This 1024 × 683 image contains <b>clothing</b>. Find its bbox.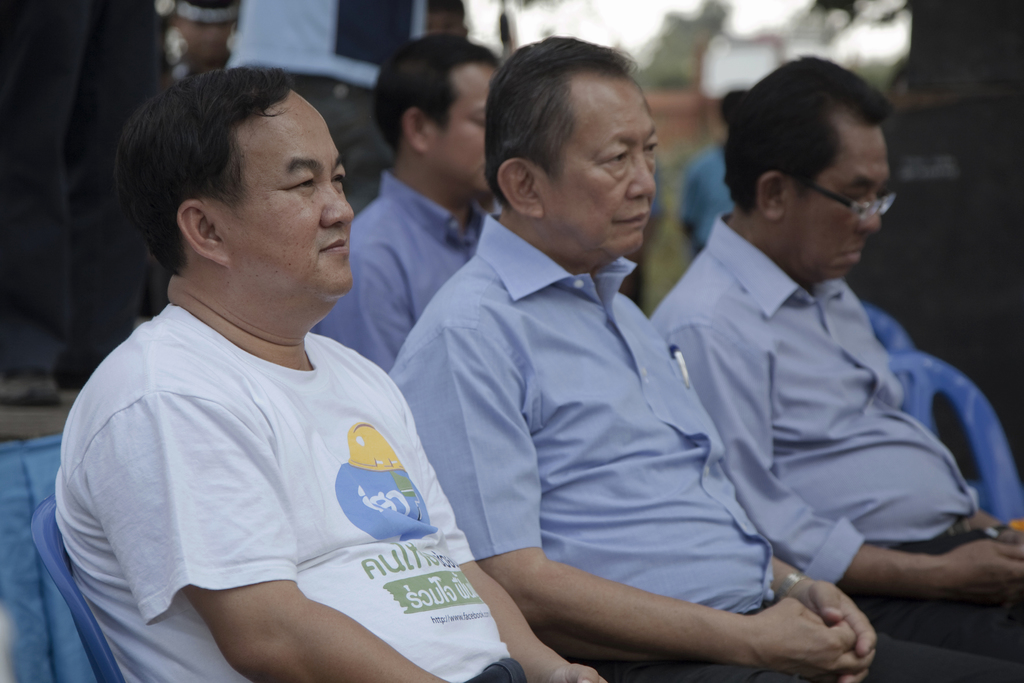
rect(183, 0, 426, 181).
